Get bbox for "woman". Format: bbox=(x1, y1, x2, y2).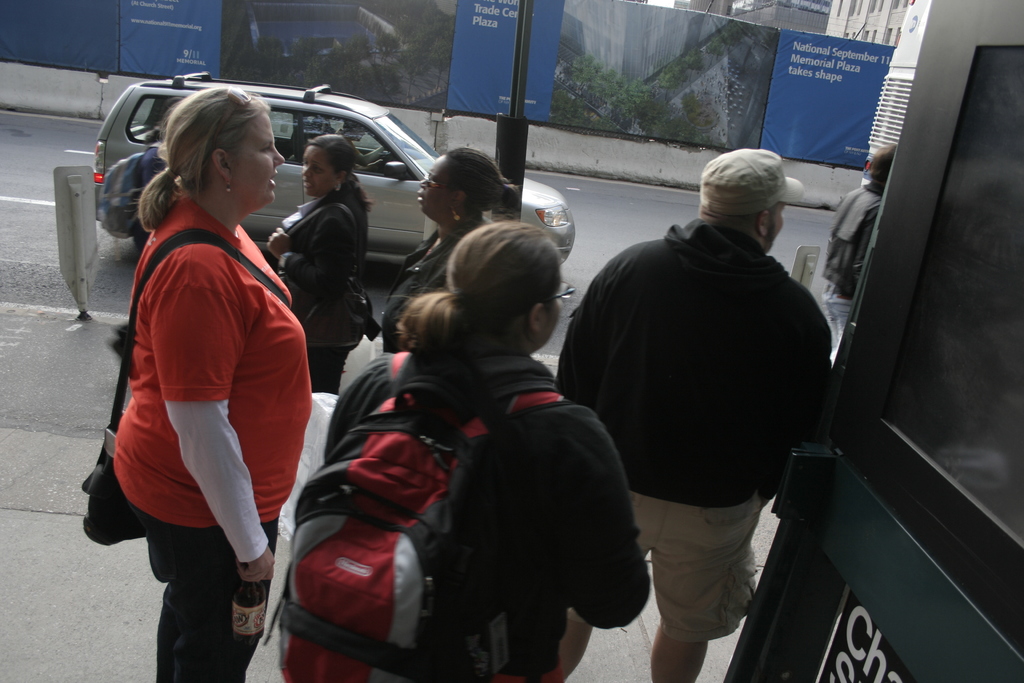
bbox=(379, 147, 525, 361).
